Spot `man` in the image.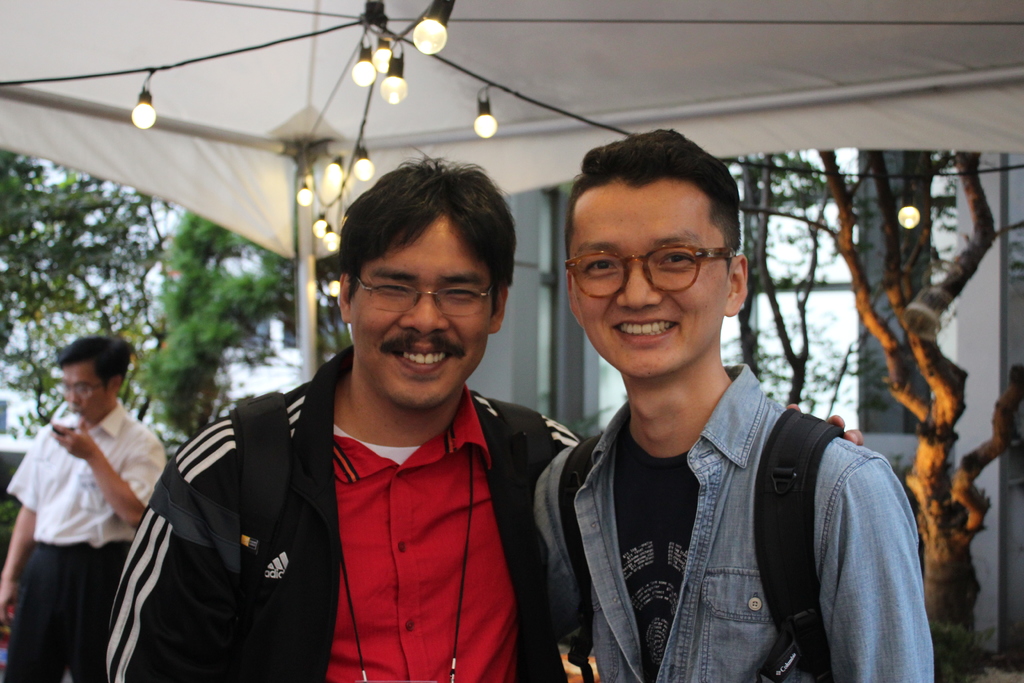
`man` found at l=525, t=122, r=939, b=682.
